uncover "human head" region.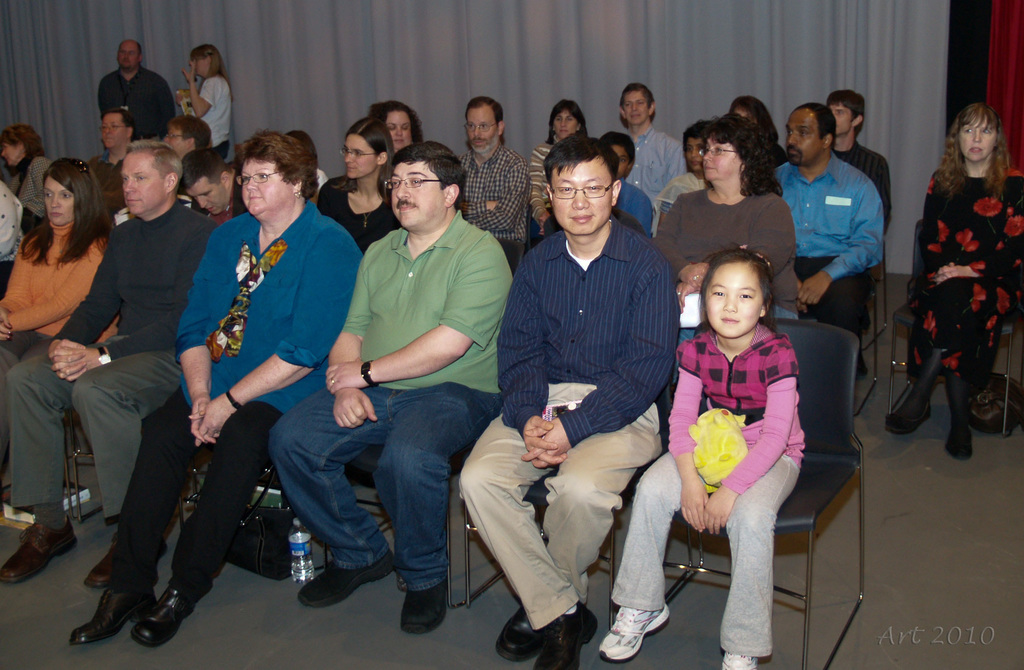
Uncovered: l=465, t=94, r=504, b=154.
